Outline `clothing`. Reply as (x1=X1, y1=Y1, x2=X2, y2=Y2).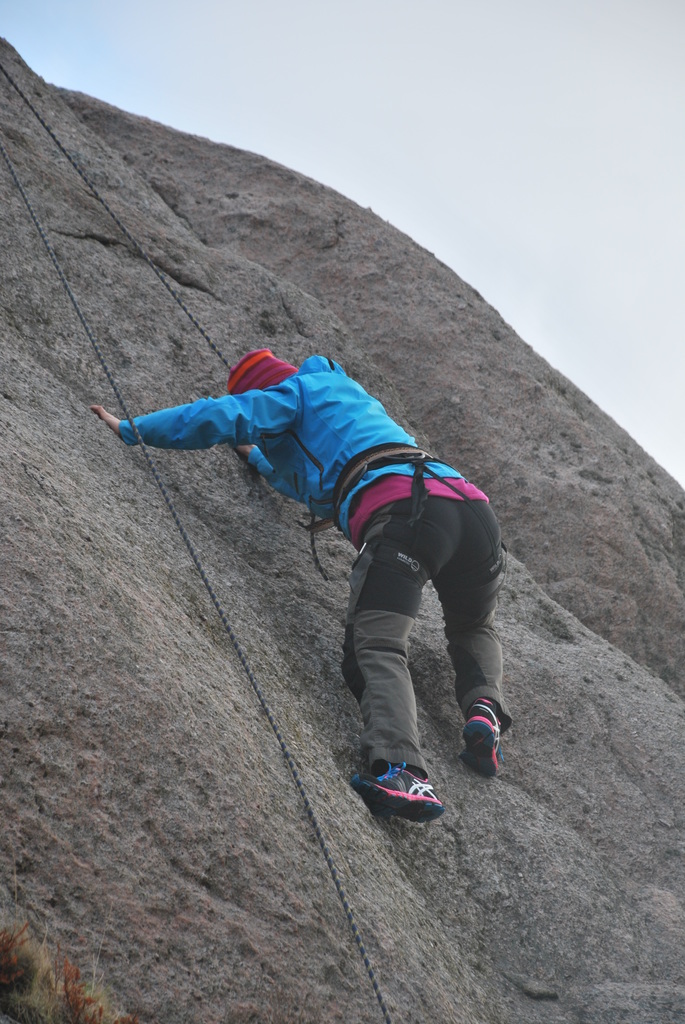
(x1=129, y1=305, x2=524, y2=774).
